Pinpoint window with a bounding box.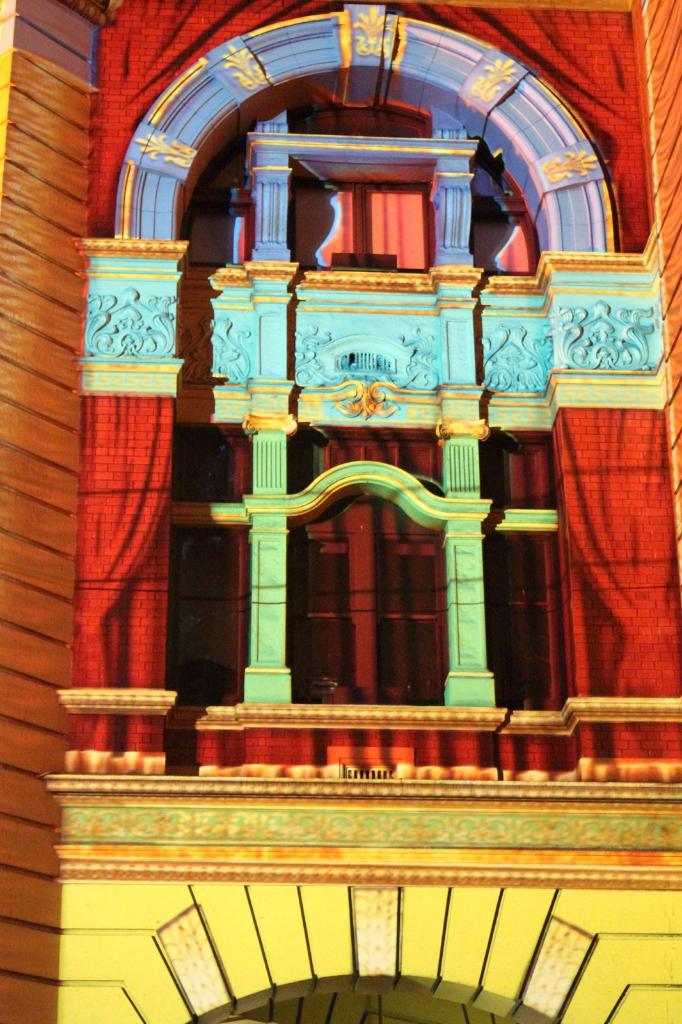
[x1=470, y1=152, x2=539, y2=271].
